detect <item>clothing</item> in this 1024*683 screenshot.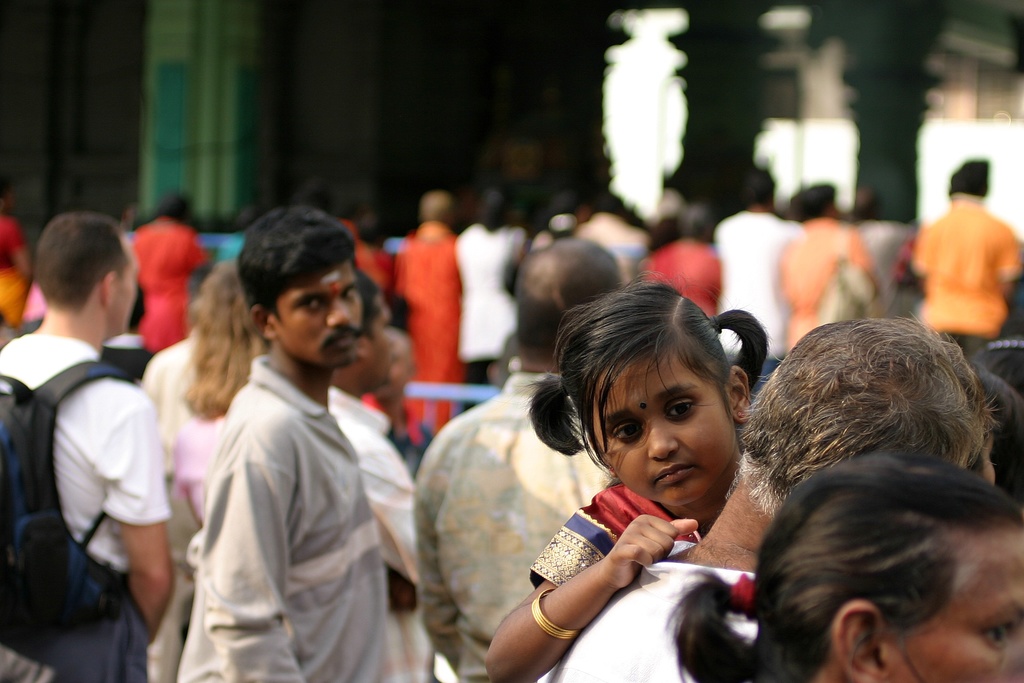
Detection: <box>637,236,712,319</box>.
